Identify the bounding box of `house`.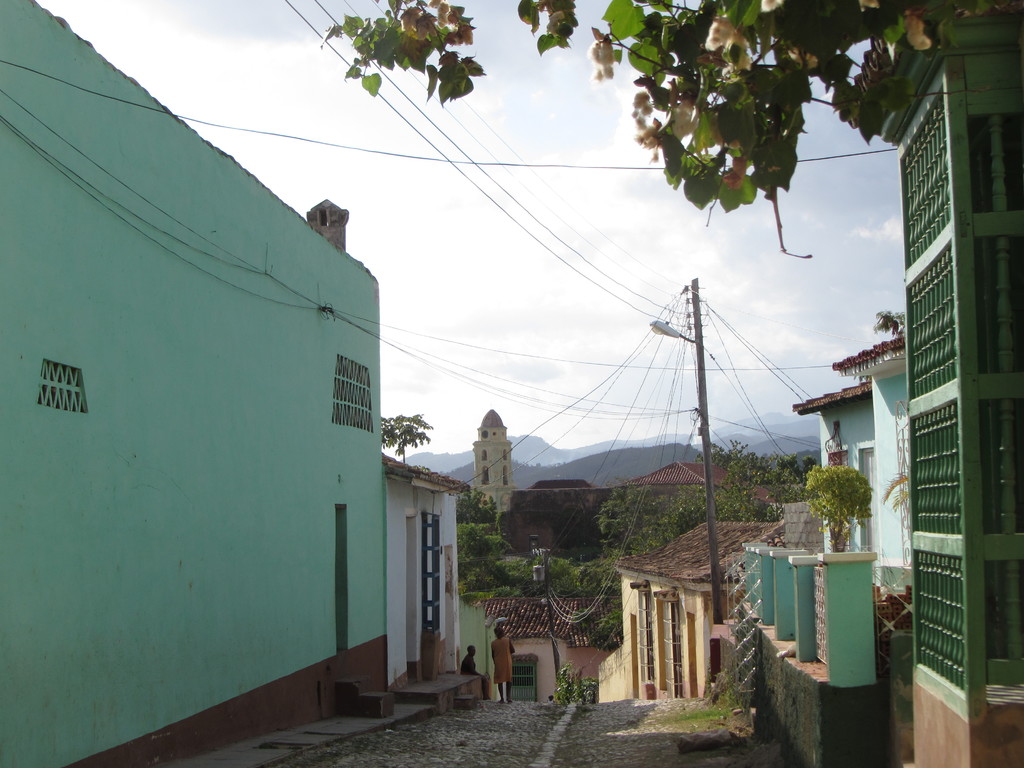
box(454, 589, 493, 708).
